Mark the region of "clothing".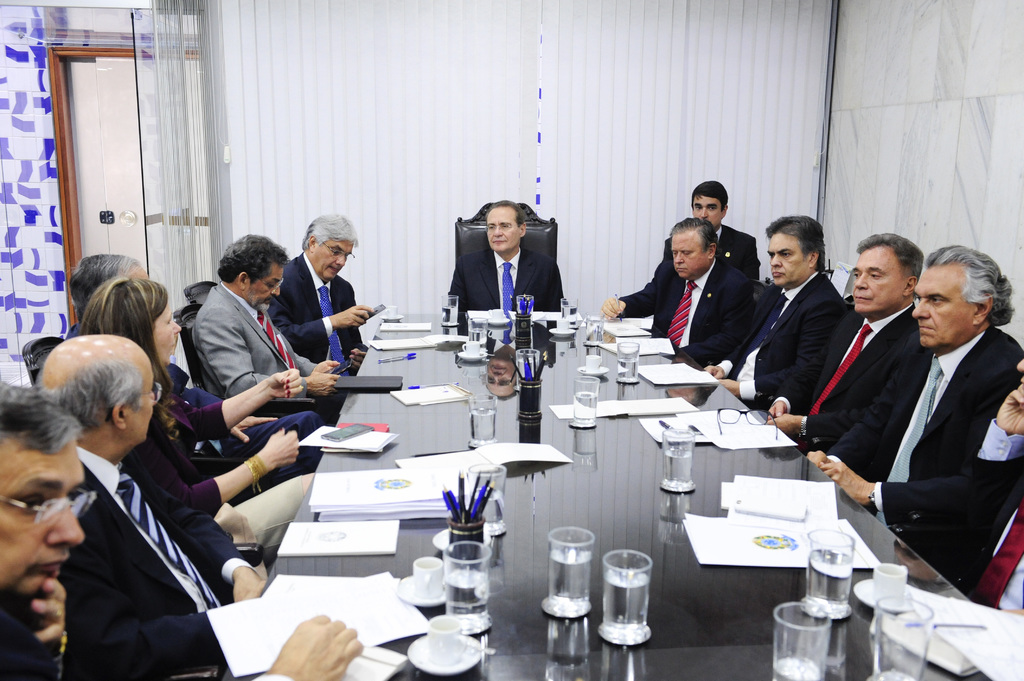
Region: detection(660, 220, 765, 288).
